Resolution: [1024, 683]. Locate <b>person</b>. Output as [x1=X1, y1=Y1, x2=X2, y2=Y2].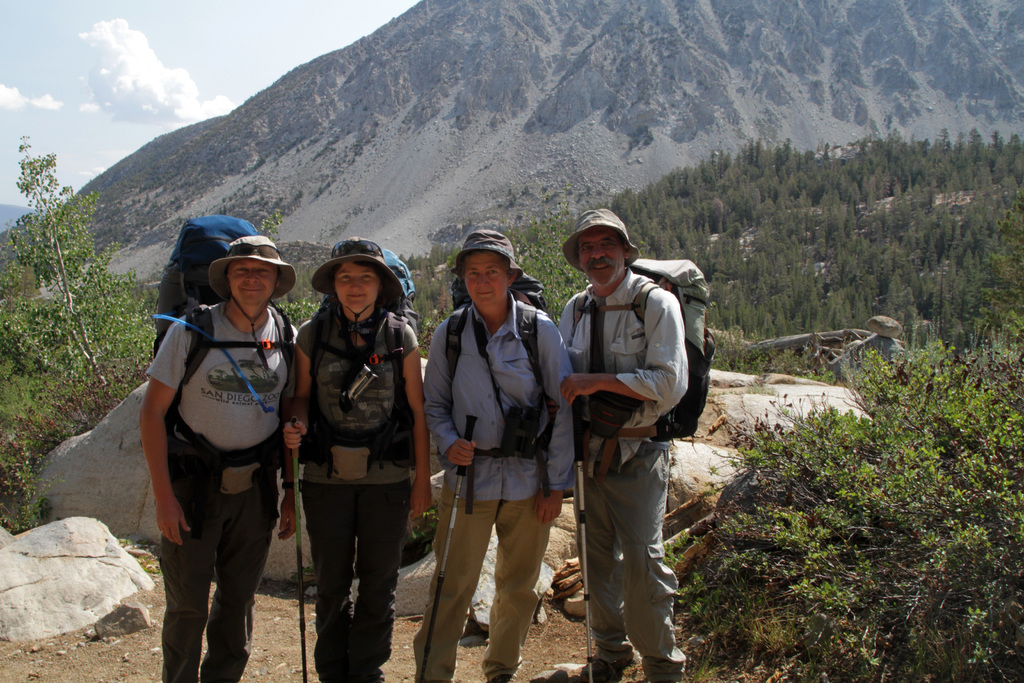
[x1=144, y1=199, x2=300, y2=682].
